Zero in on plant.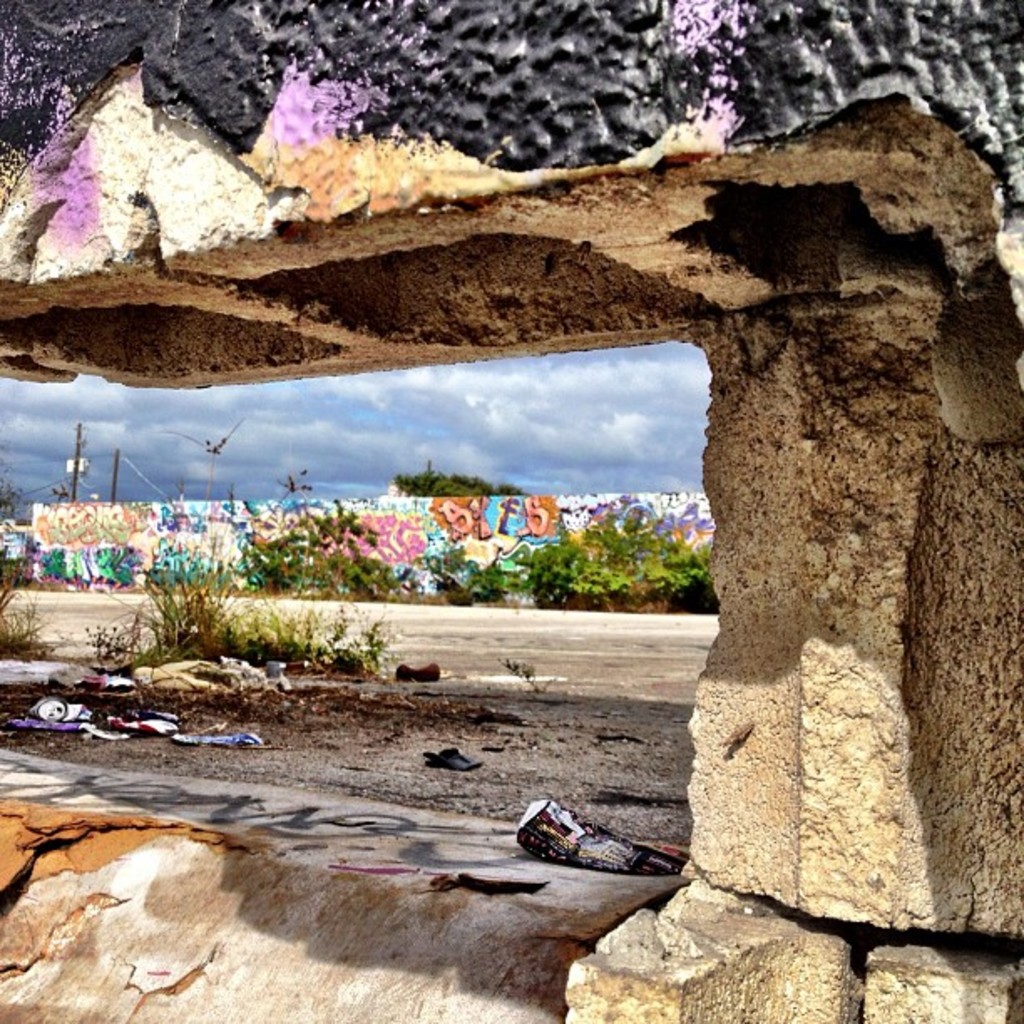
Zeroed in: x1=514 y1=485 x2=718 y2=611.
